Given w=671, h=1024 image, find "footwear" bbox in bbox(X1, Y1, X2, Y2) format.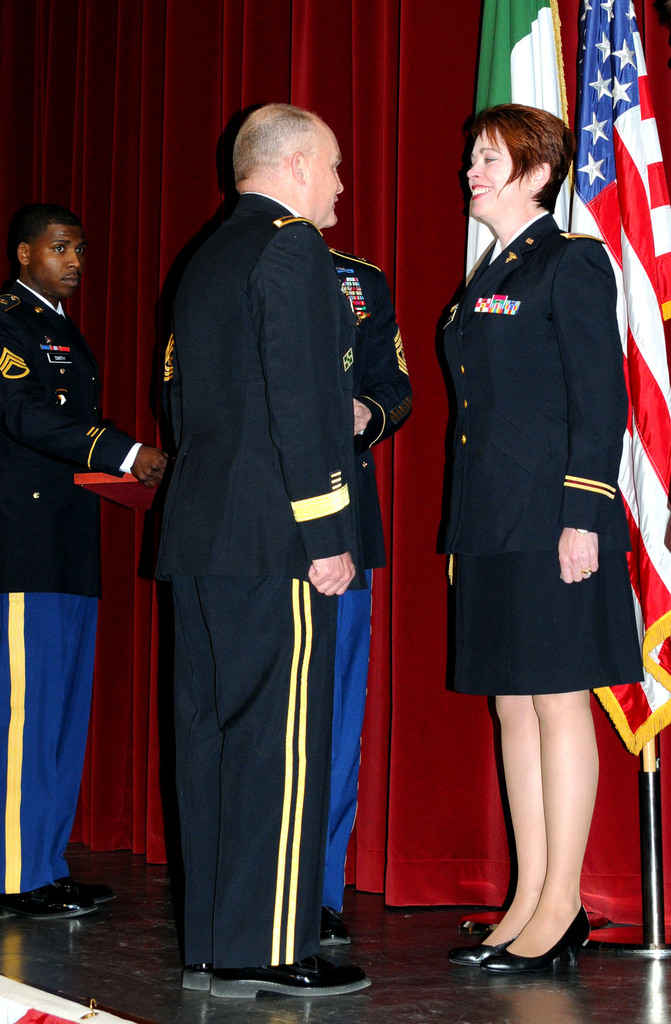
bbox(448, 938, 509, 966).
